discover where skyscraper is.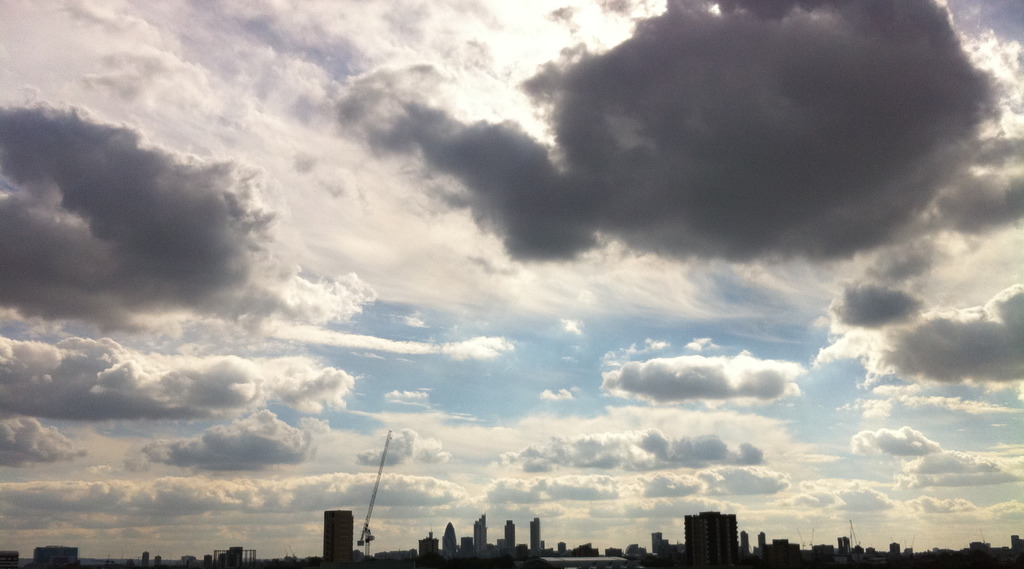
Discovered at <region>529, 513, 544, 563</region>.
